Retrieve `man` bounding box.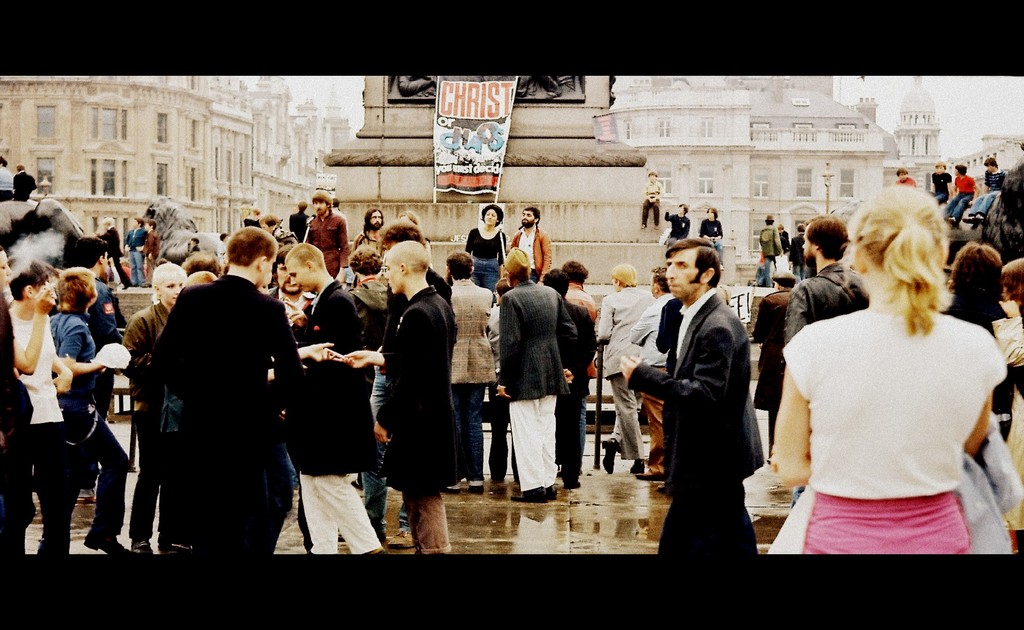
Bounding box: region(559, 257, 598, 474).
